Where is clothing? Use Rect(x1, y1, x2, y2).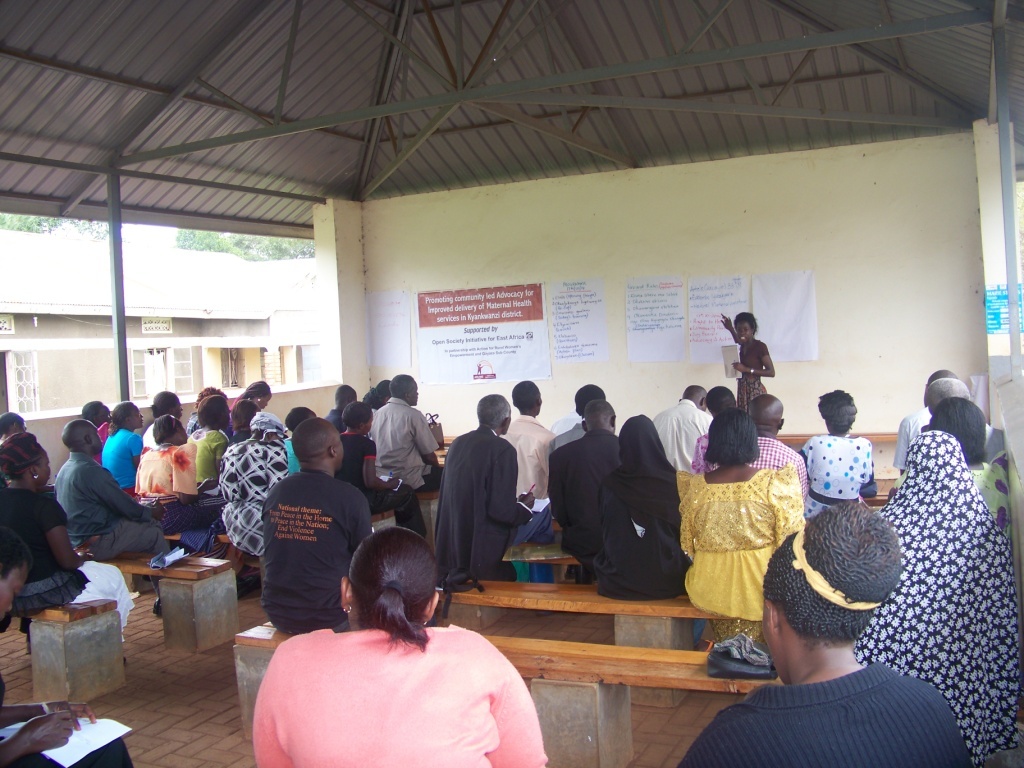
Rect(674, 464, 806, 625).
